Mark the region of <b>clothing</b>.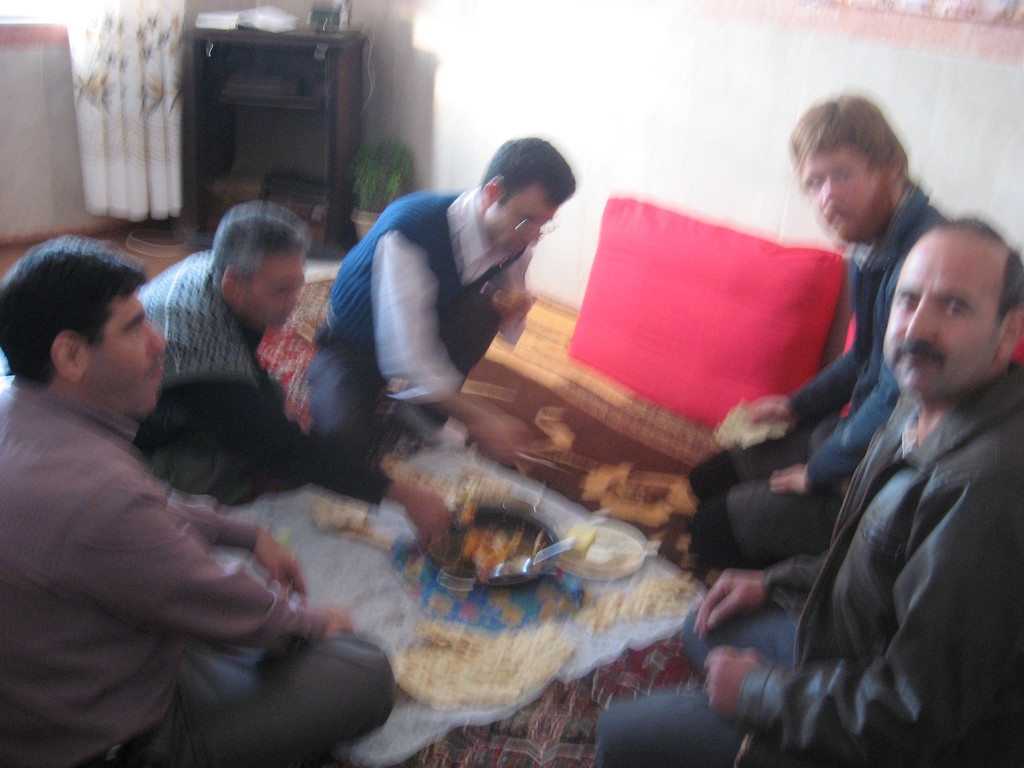
Region: select_region(136, 247, 384, 496).
